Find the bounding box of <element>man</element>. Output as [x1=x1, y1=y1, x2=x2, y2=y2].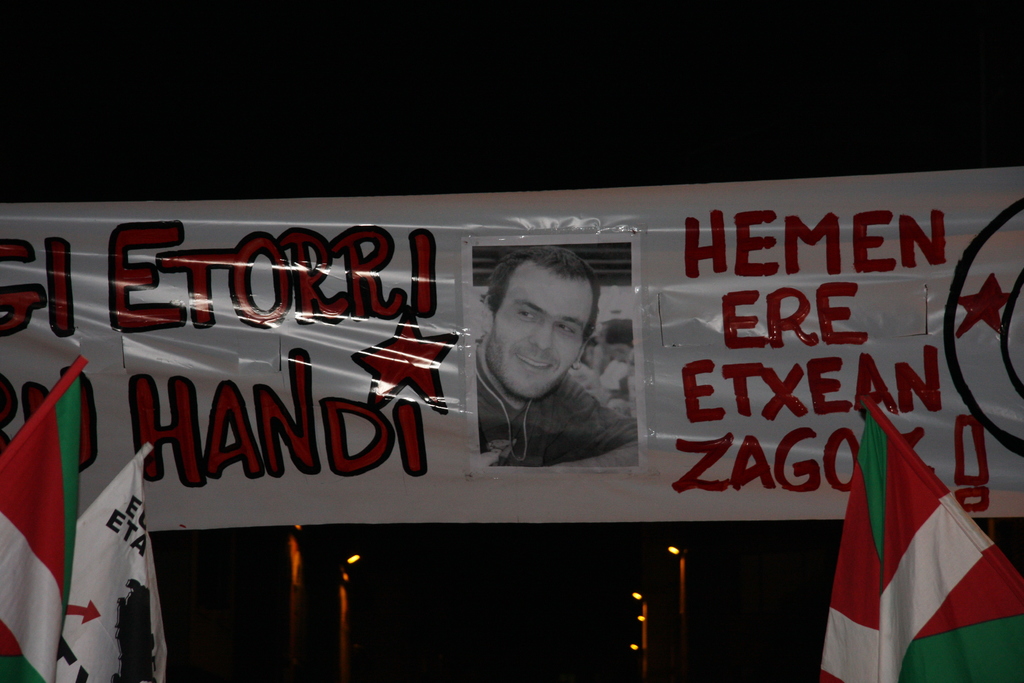
[x1=444, y1=255, x2=647, y2=481].
